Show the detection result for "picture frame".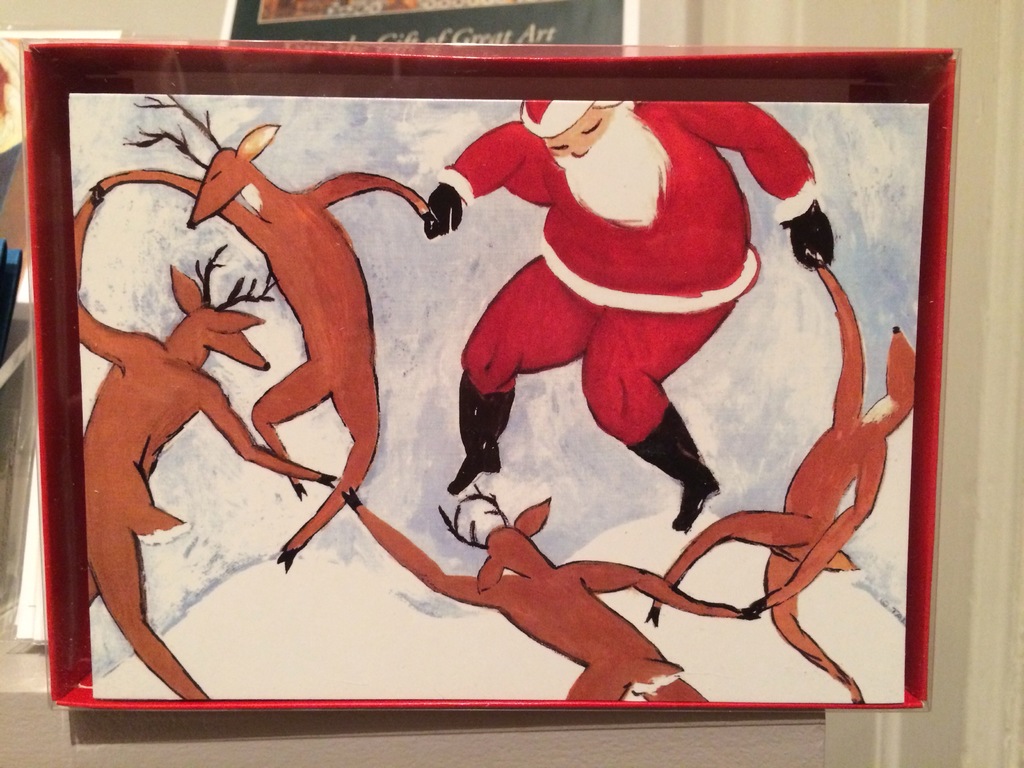
<box>25,46,956,712</box>.
